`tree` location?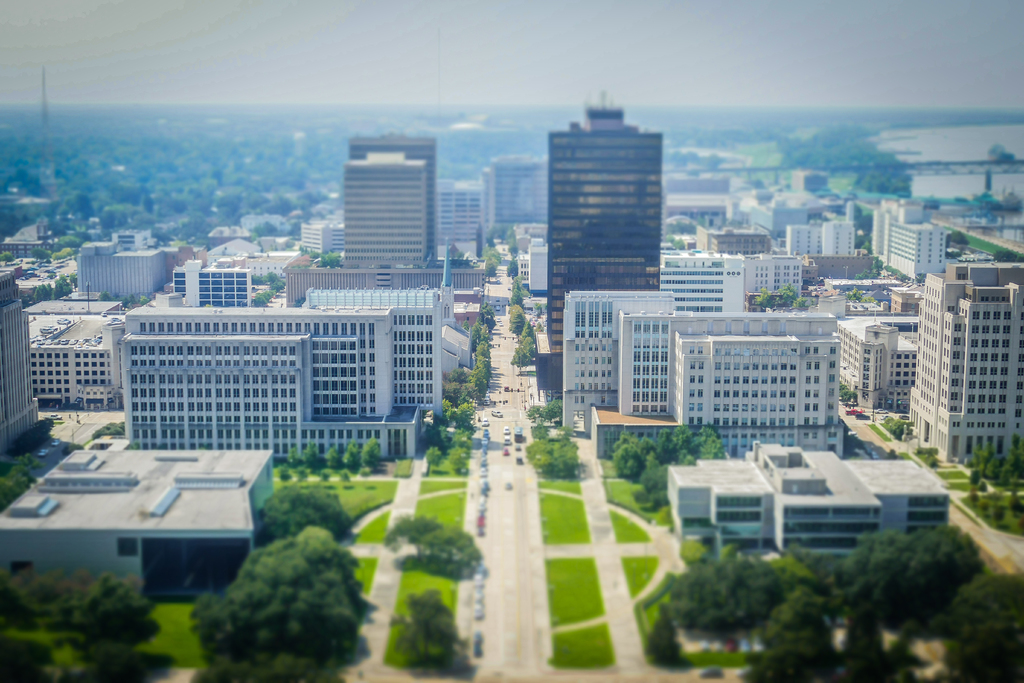
detection(508, 263, 514, 284)
